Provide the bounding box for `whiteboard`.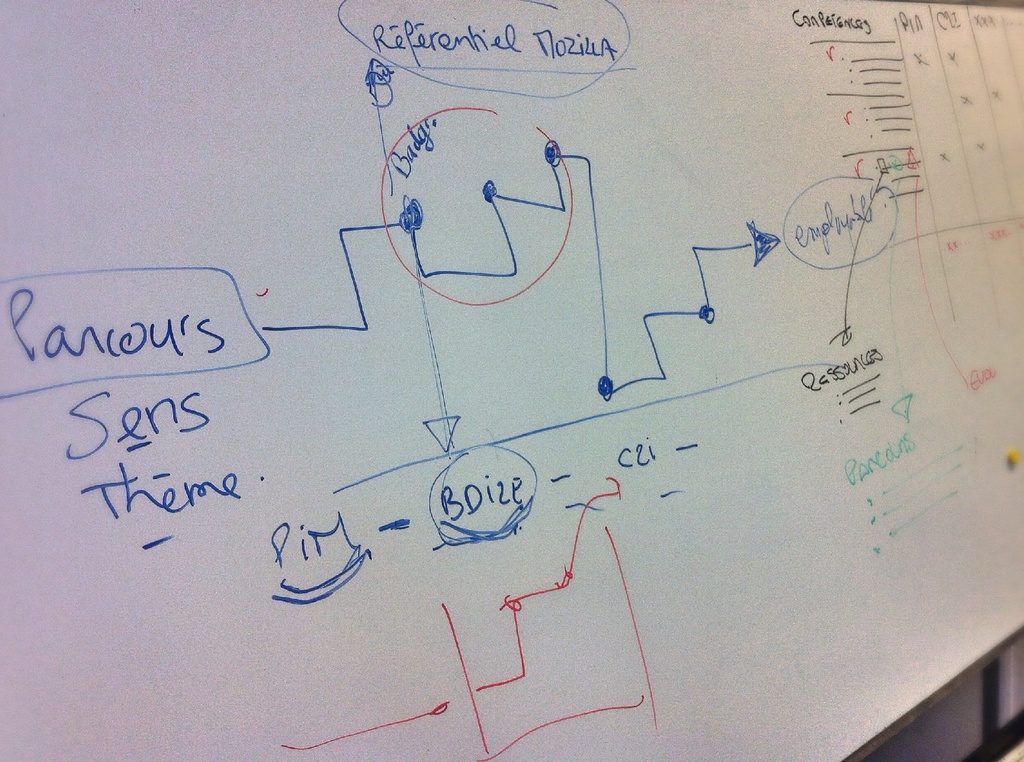
[left=0, top=0, right=1023, bottom=761].
